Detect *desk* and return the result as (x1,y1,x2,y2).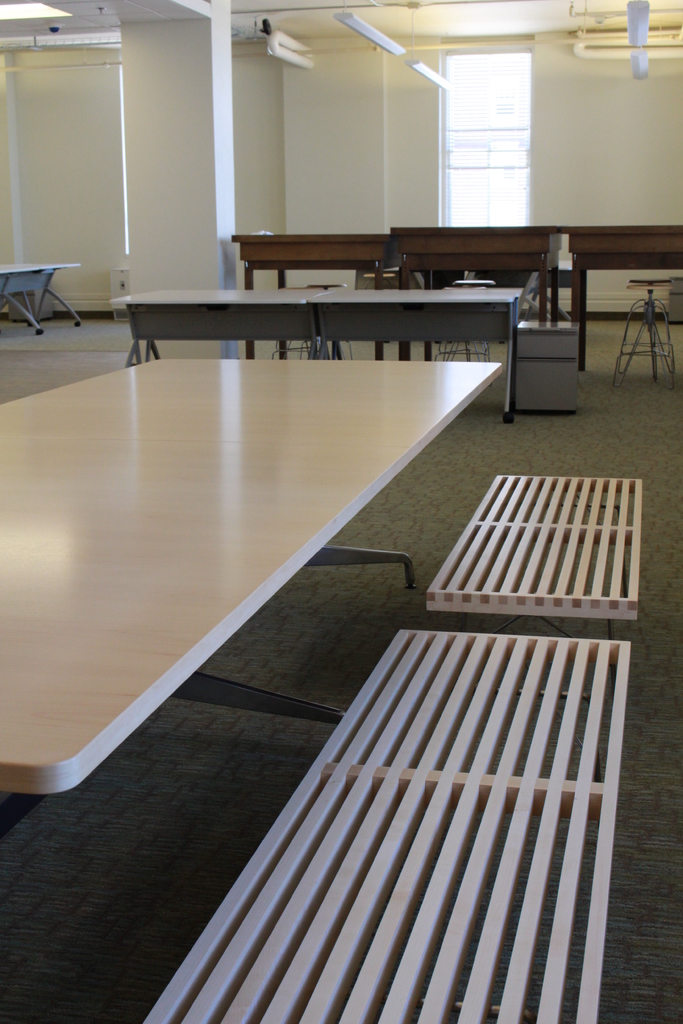
(0,360,500,841).
